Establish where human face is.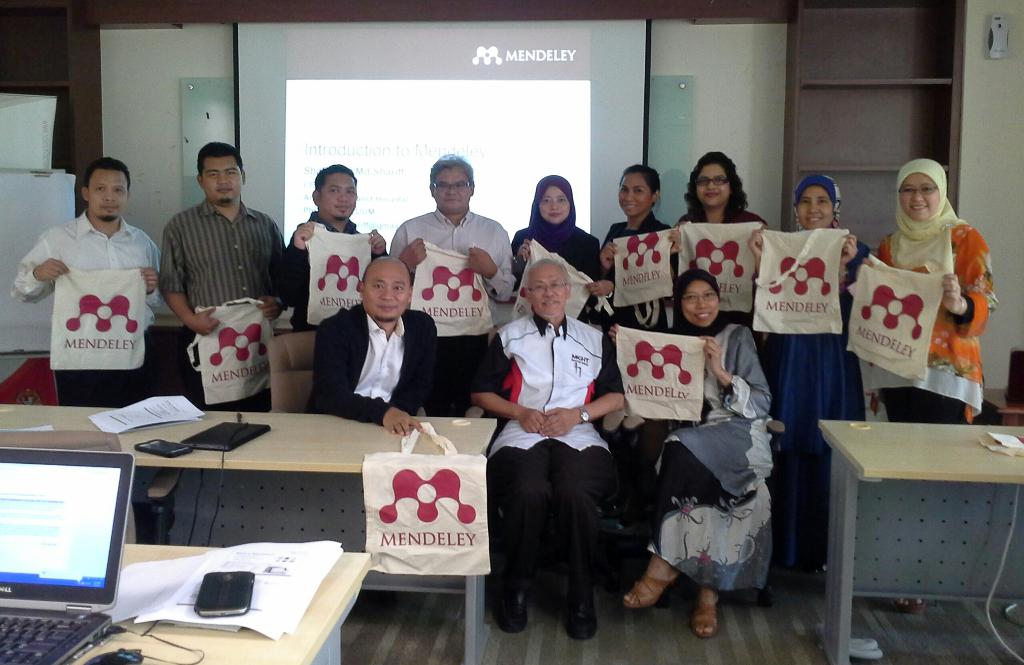
Established at <box>682,282,719,326</box>.
